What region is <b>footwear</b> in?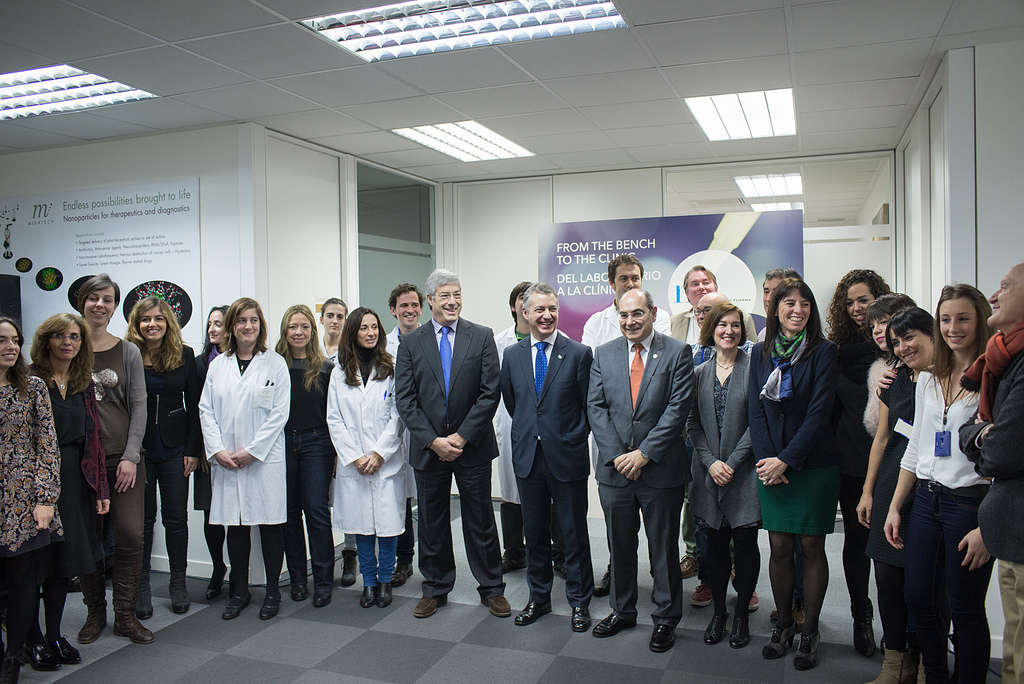
Rect(756, 632, 792, 657).
